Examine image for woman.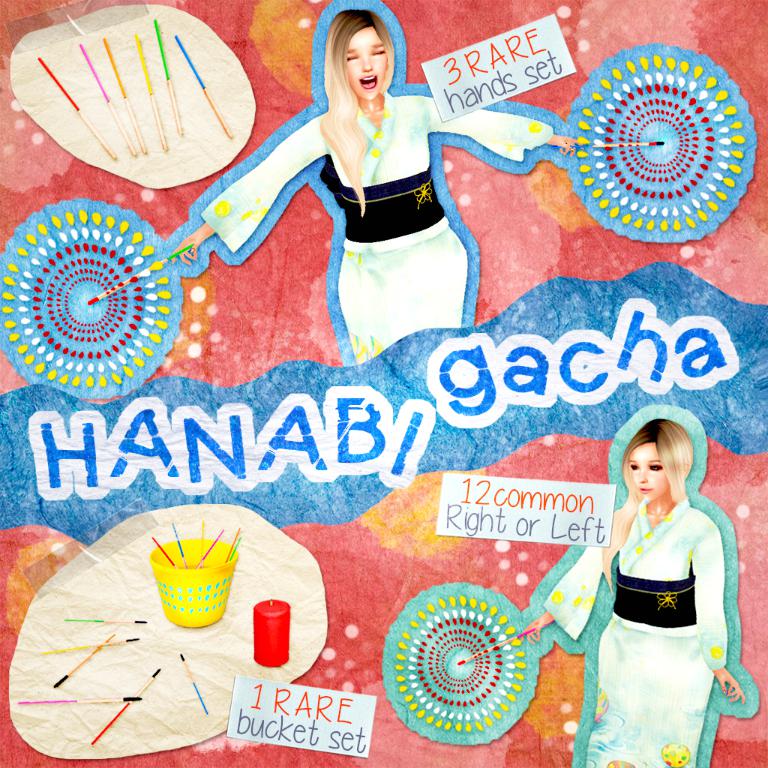
Examination result: select_region(164, 6, 583, 364).
